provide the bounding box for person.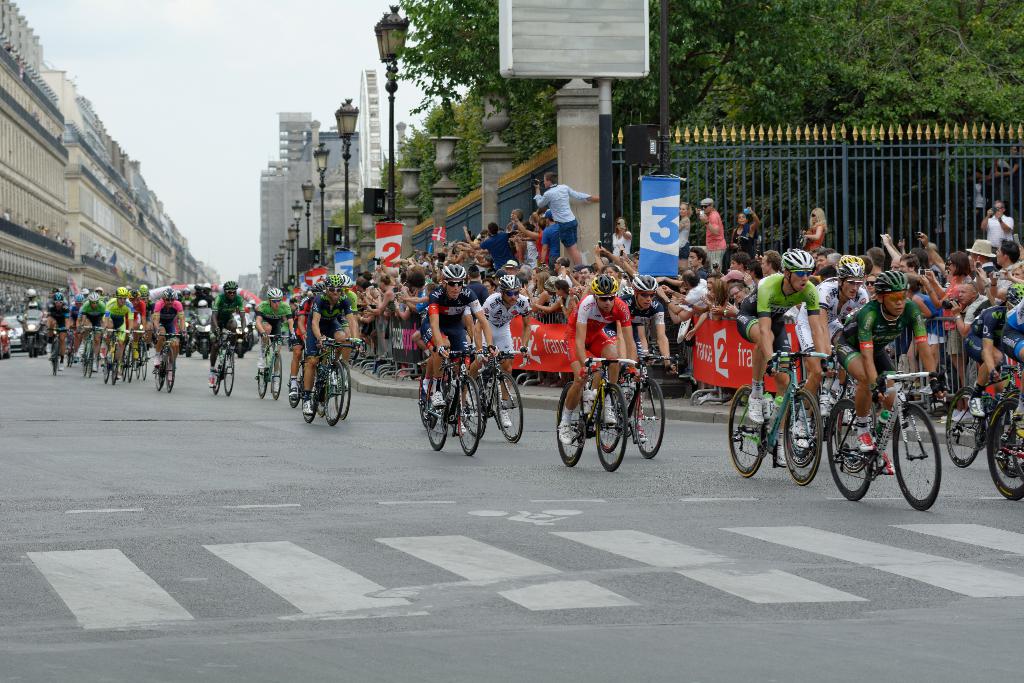
[719,270,749,289].
